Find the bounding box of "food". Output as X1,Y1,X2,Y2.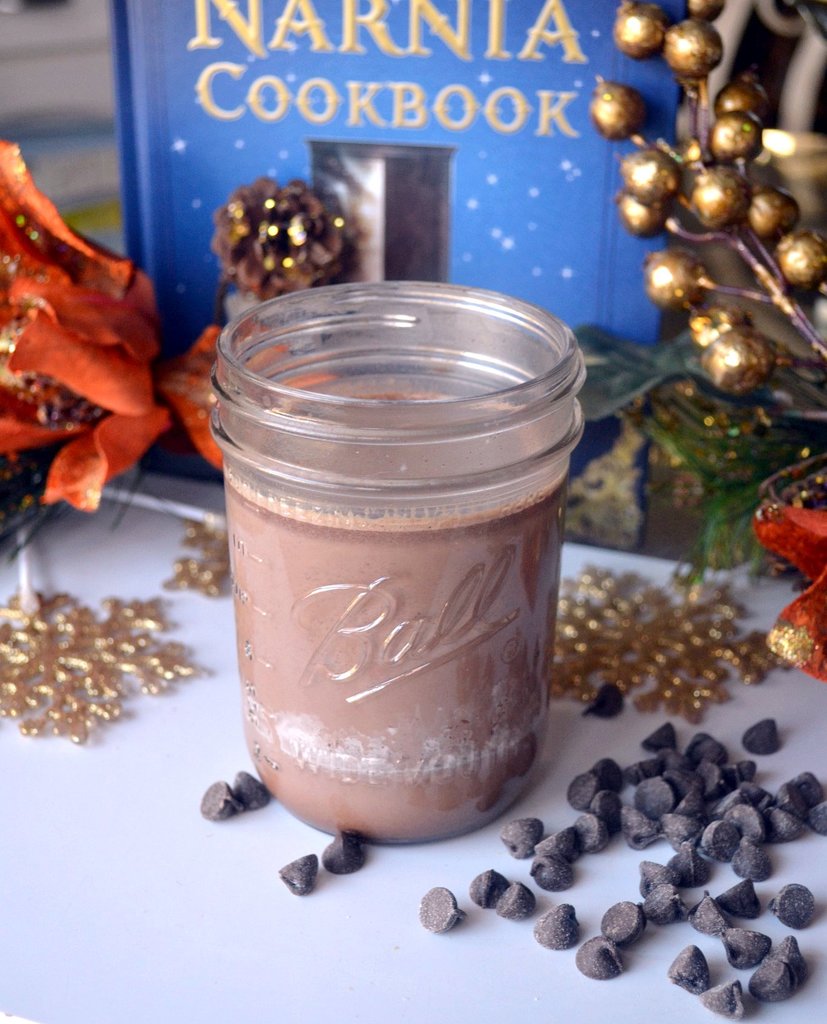
317,828,365,877.
